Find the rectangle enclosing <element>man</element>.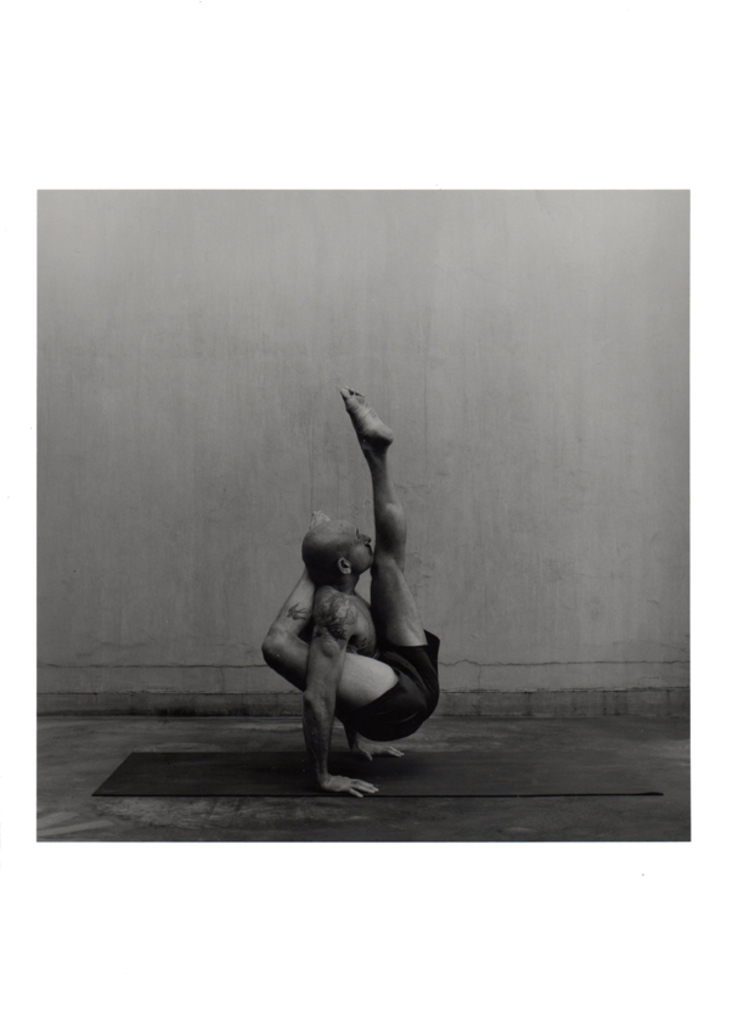
(248,412,467,808).
